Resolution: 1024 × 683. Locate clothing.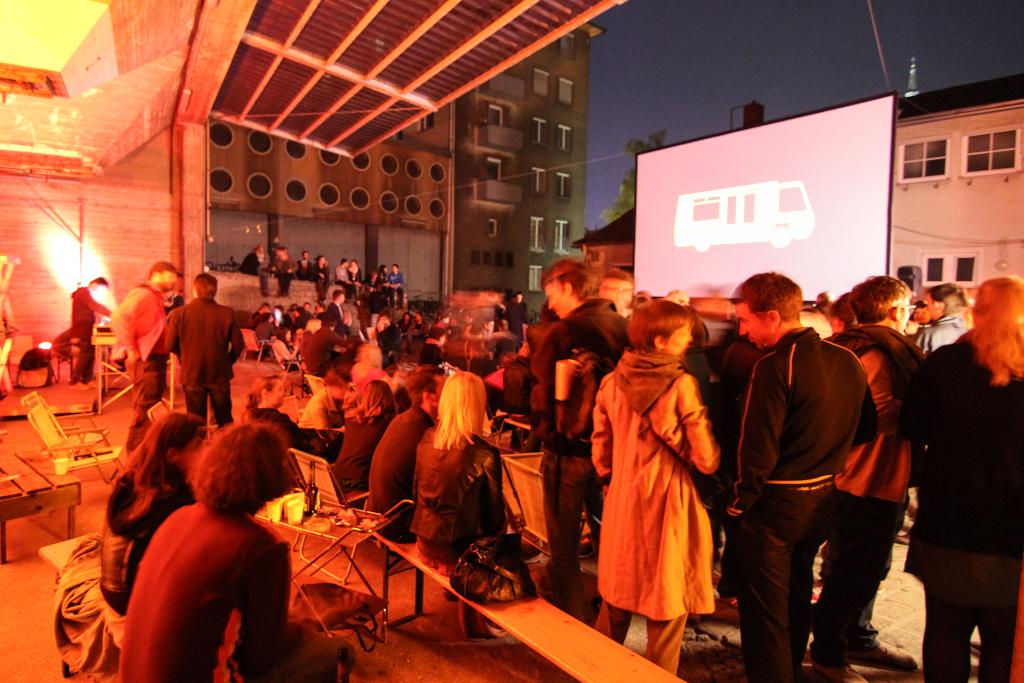
pyautogui.locateOnScreen(335, 261, 356, 308).
